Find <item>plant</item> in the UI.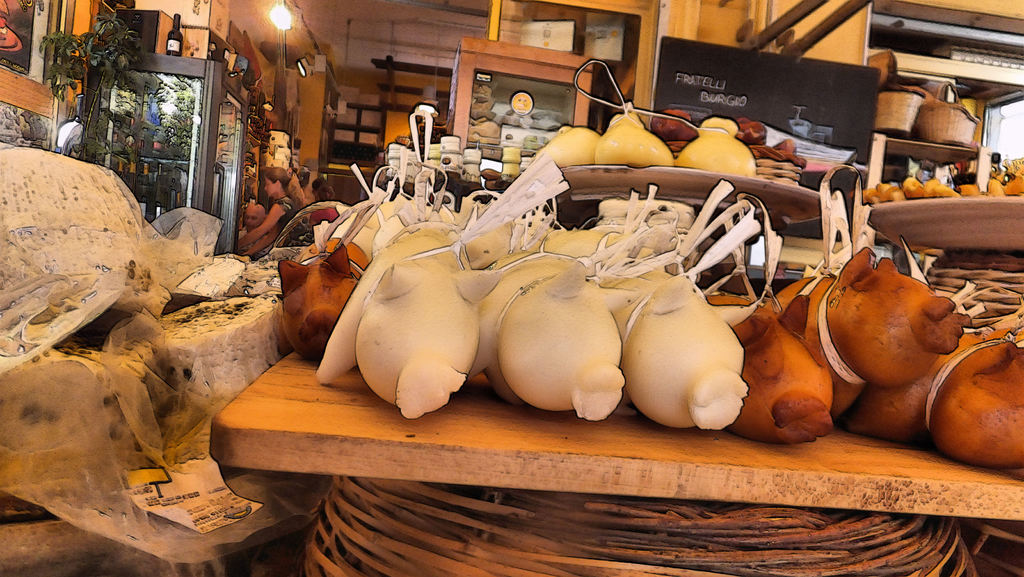
UI element at <region>43, 17, 149, 172</region>.
